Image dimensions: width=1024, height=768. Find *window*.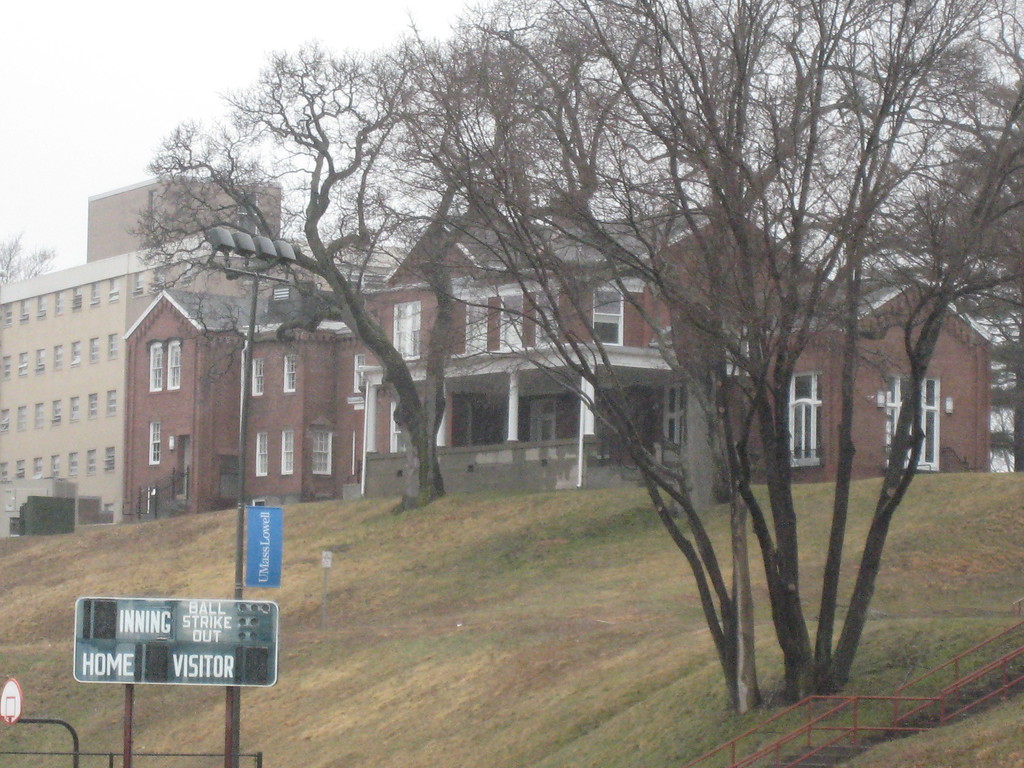
left=591, top=285, right=626, bottom=346.
